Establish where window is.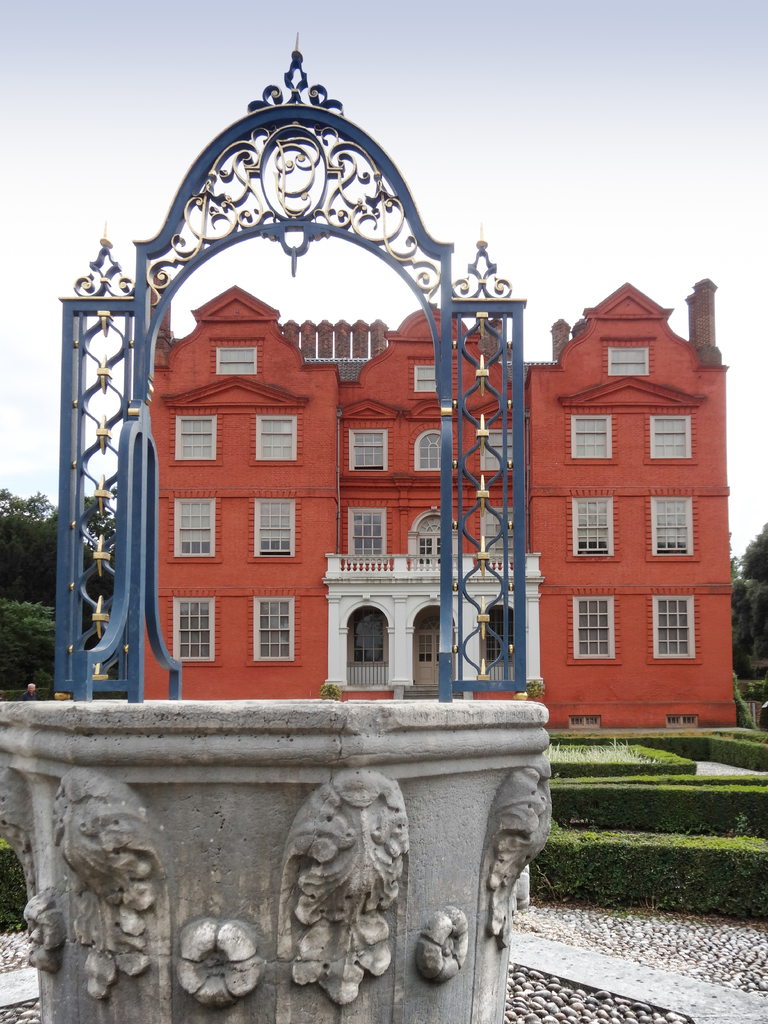
Established at <bbox>214, 337, 263, 386</bbox>.
